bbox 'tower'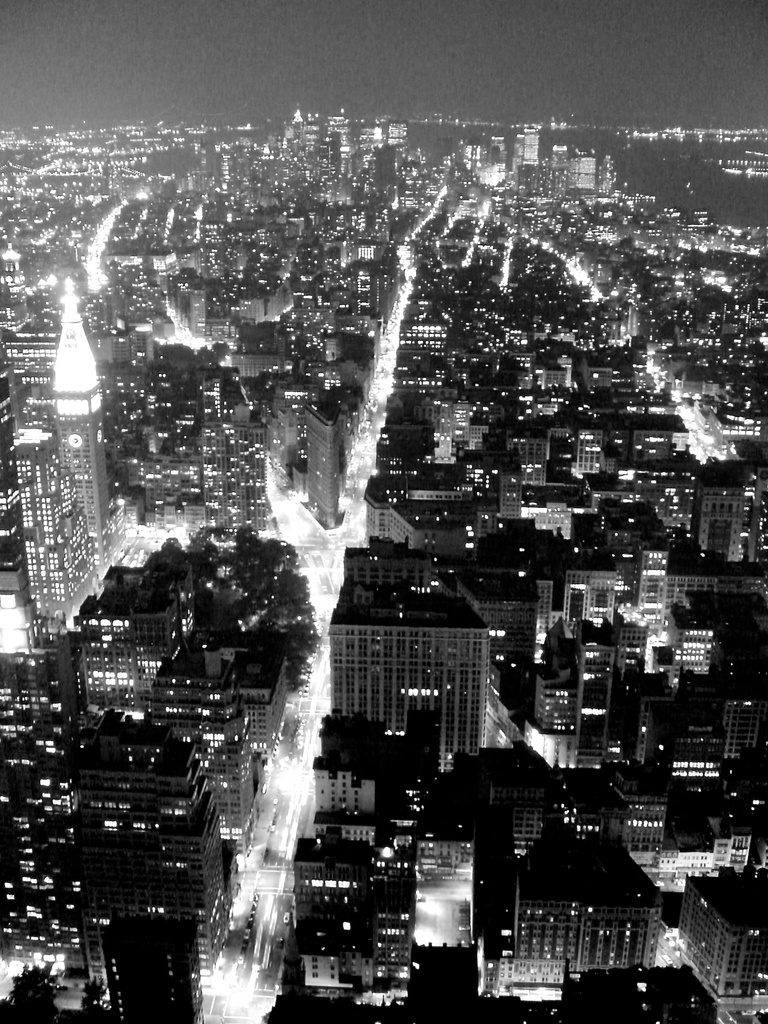
region(322, 529, 488, 762)
